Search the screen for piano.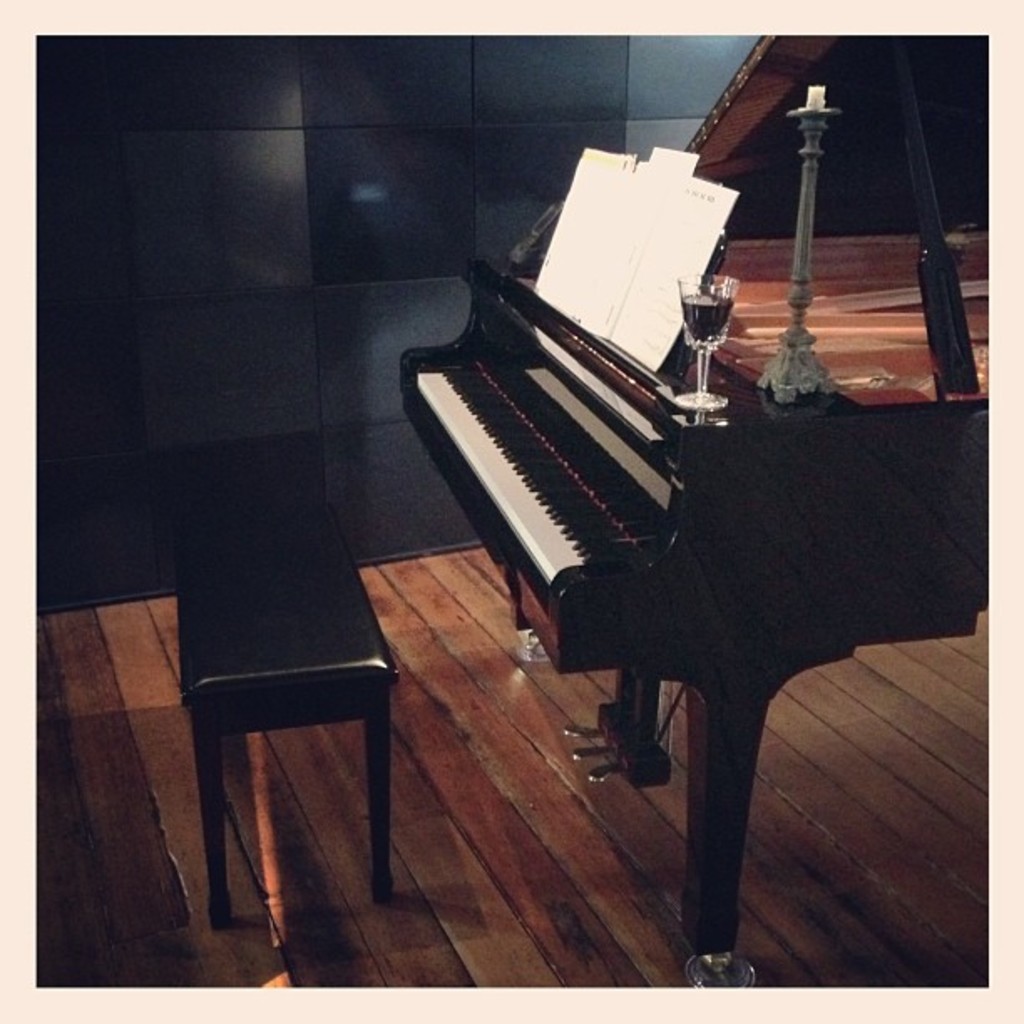
Found at {"x1": 408, "y1": 214, "x2": 949, "y2": 912}.
